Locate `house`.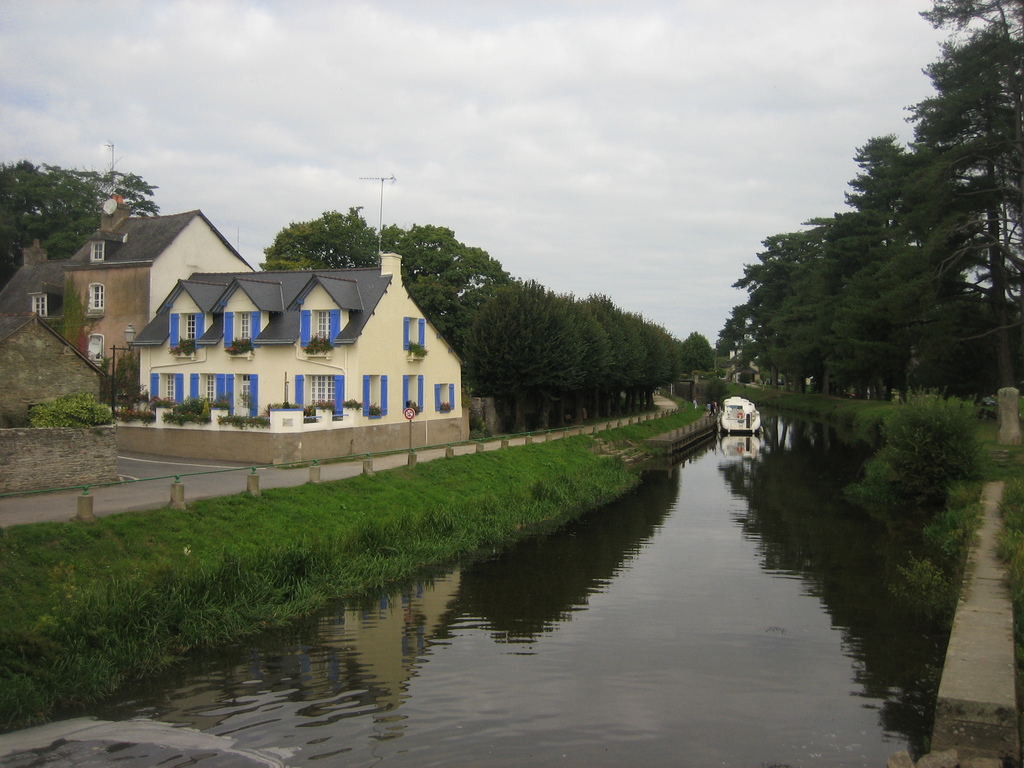
Bounding box: <box>0,308,109,424</box>.
